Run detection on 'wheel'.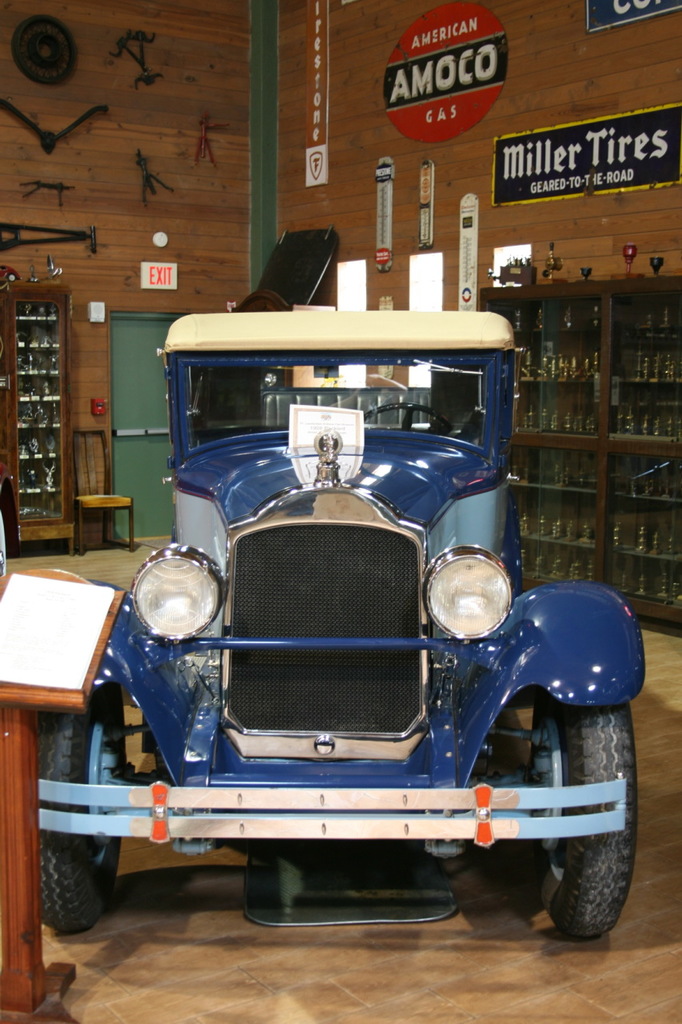
Result: Rect(361, 402, 456, 442).
